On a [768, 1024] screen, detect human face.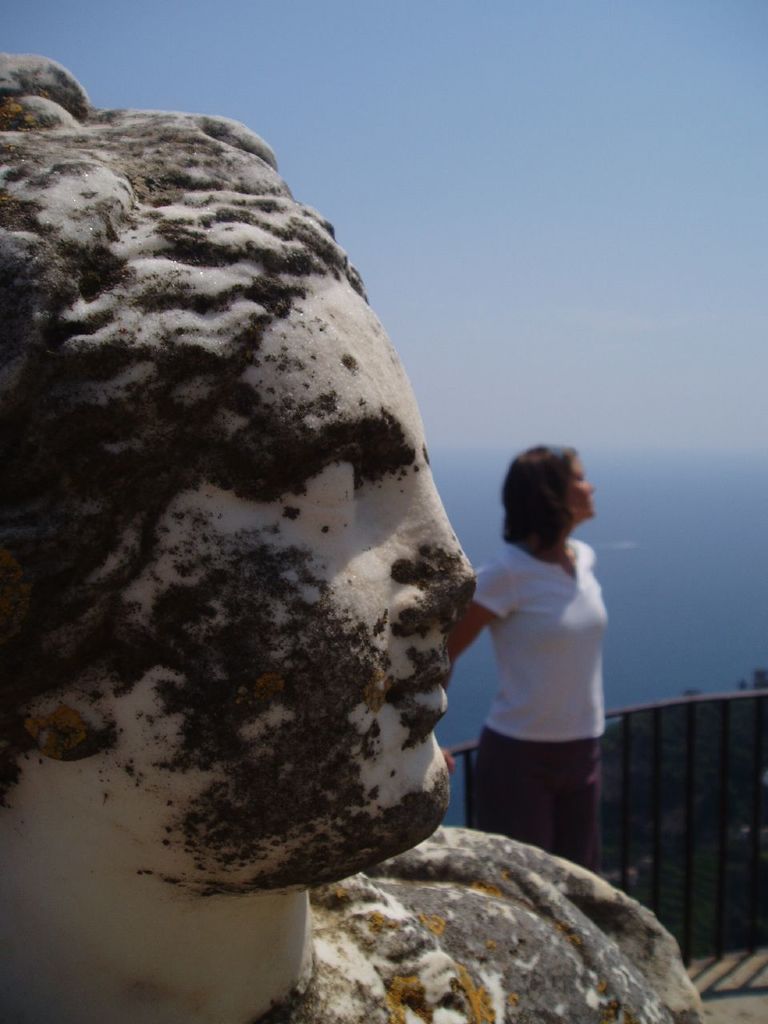
crop(566, 450, 600, 526).
